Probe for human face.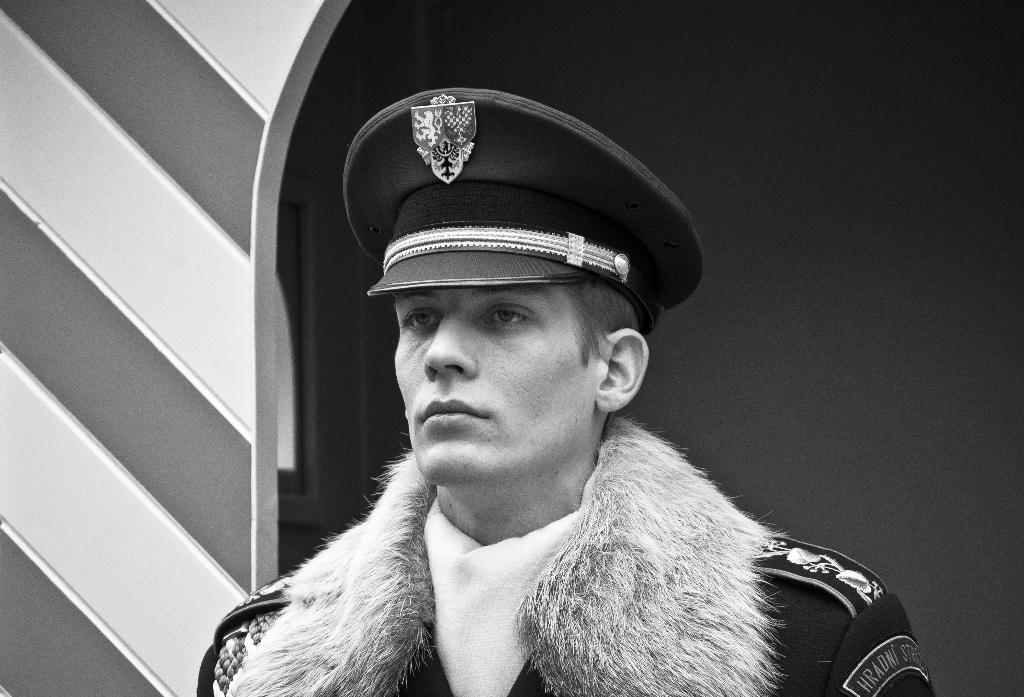
Probe result: 394:289:575:474.
